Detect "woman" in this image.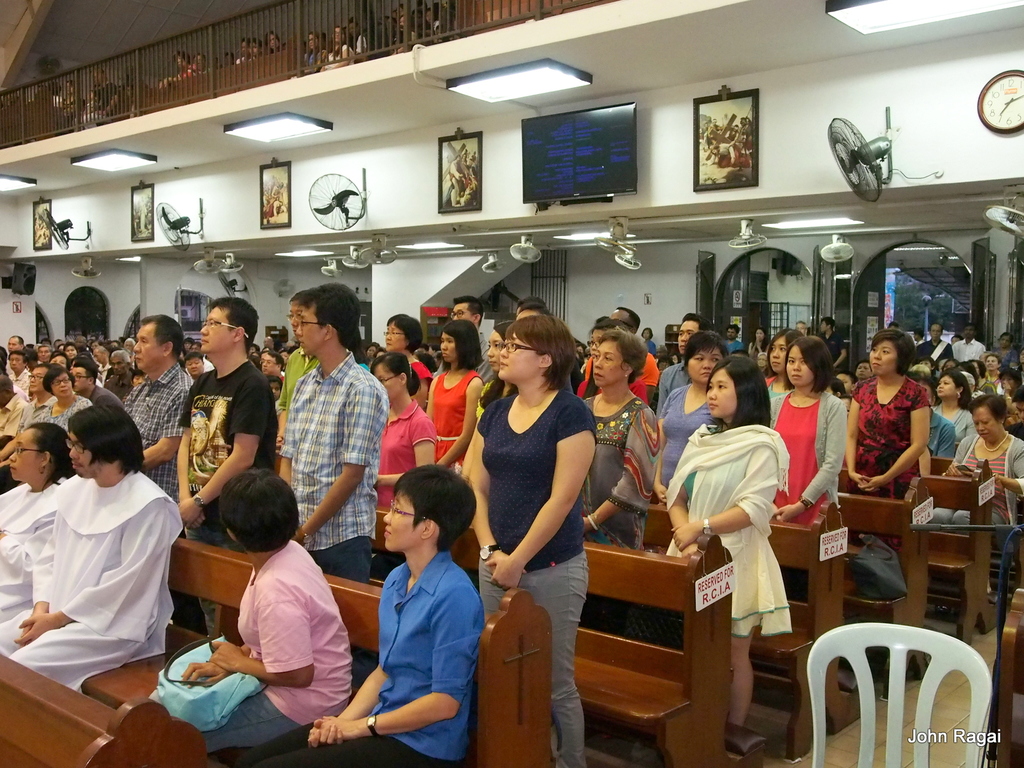
Detection: 984,356,1006,394.
